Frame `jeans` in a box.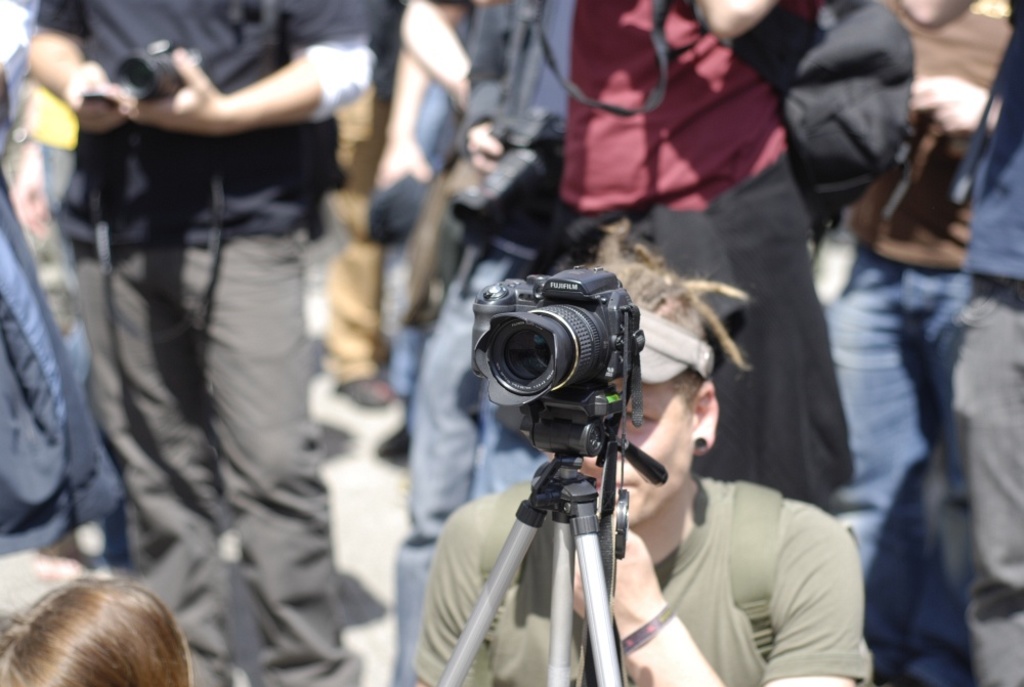
[398, 257, 542, 678].
